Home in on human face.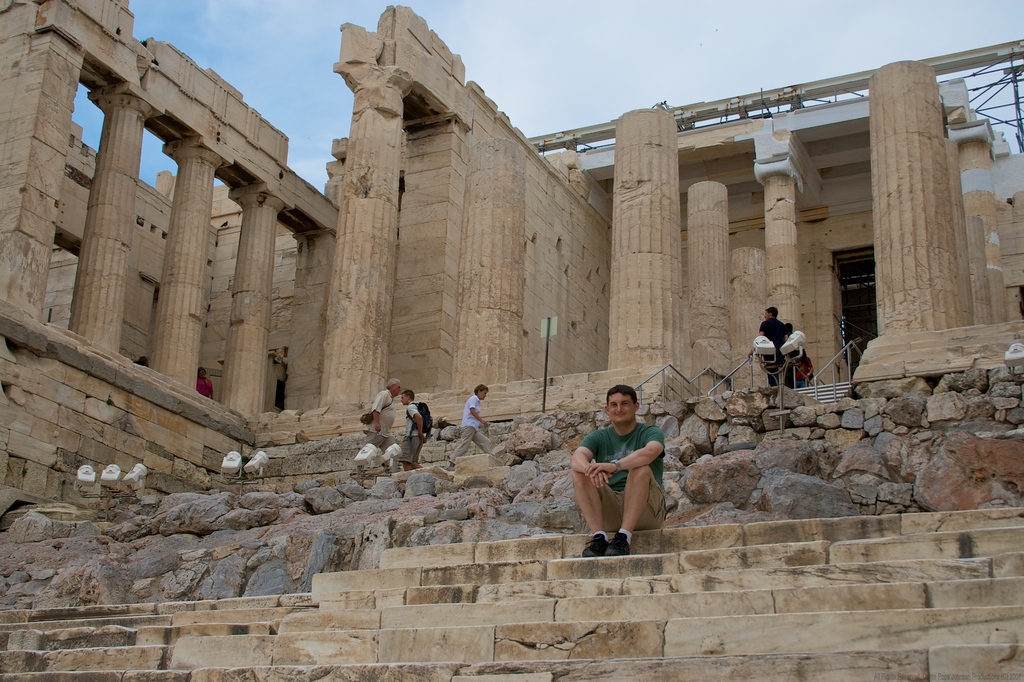
Homed in at 394,383,403,396.
